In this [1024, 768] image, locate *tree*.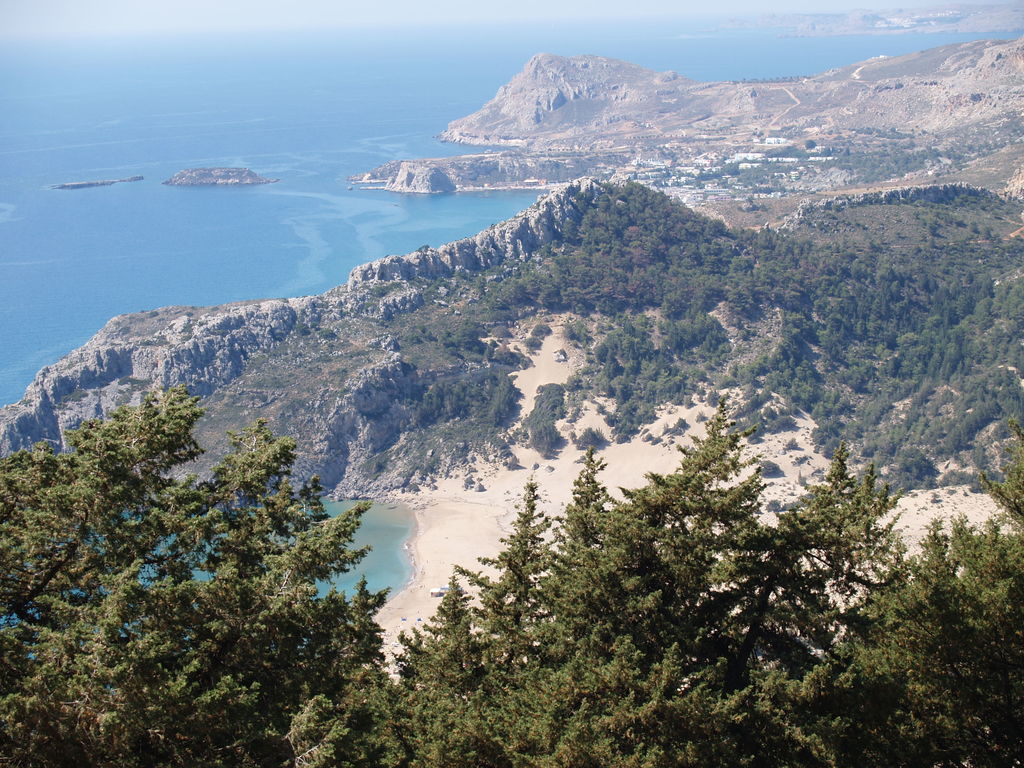
Bounding box: rect(822, 422, 1023, 767).
